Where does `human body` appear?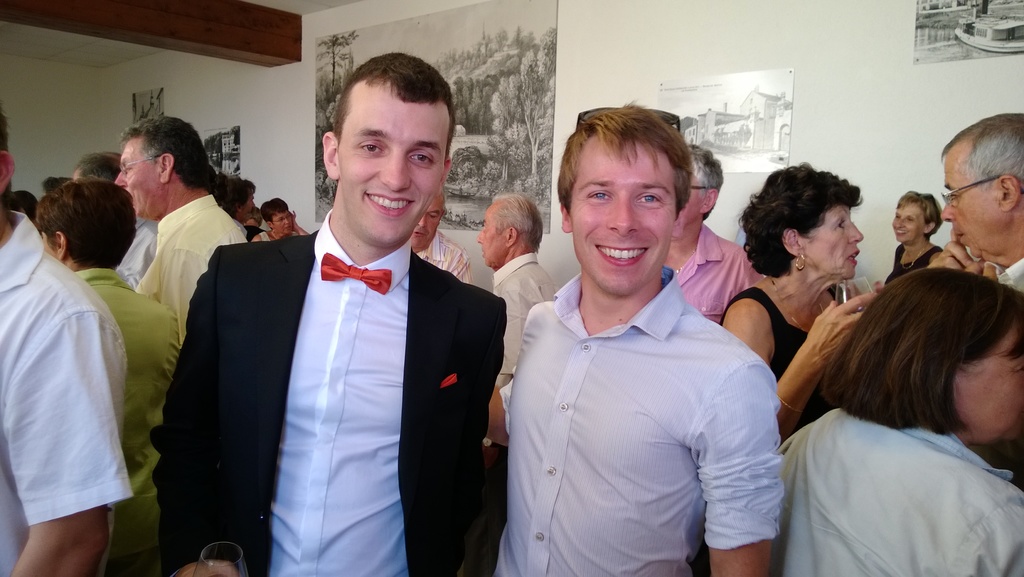
Appears at [0, 215, 129, 576].
